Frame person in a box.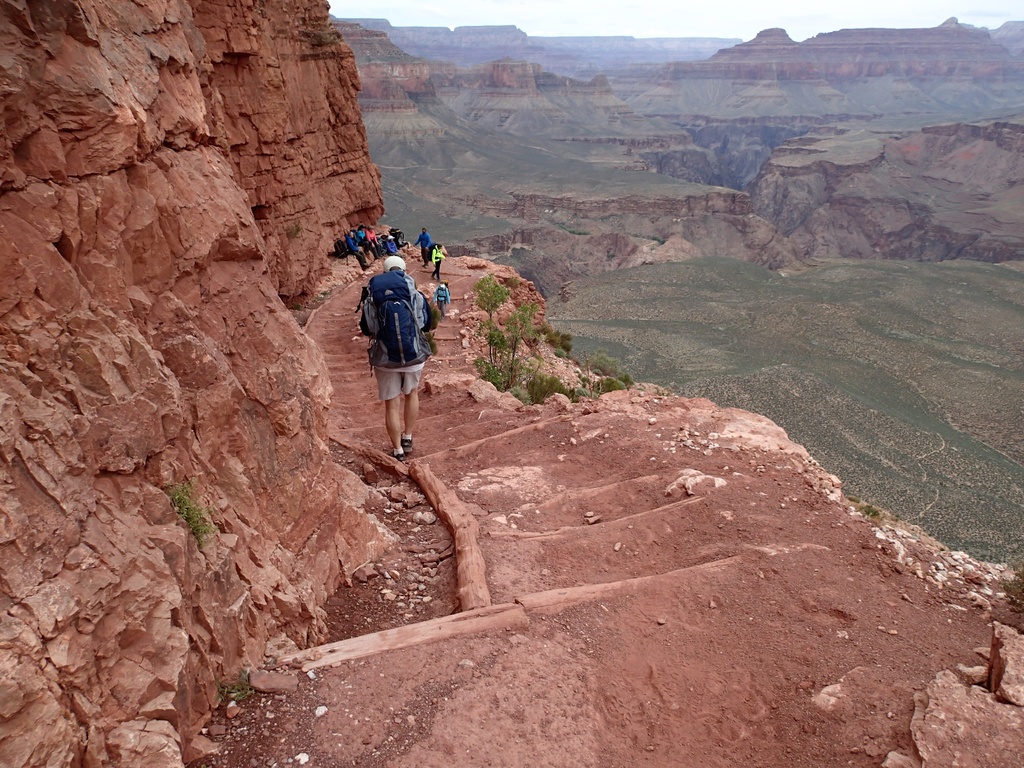
(353, 252, 444, 465).
